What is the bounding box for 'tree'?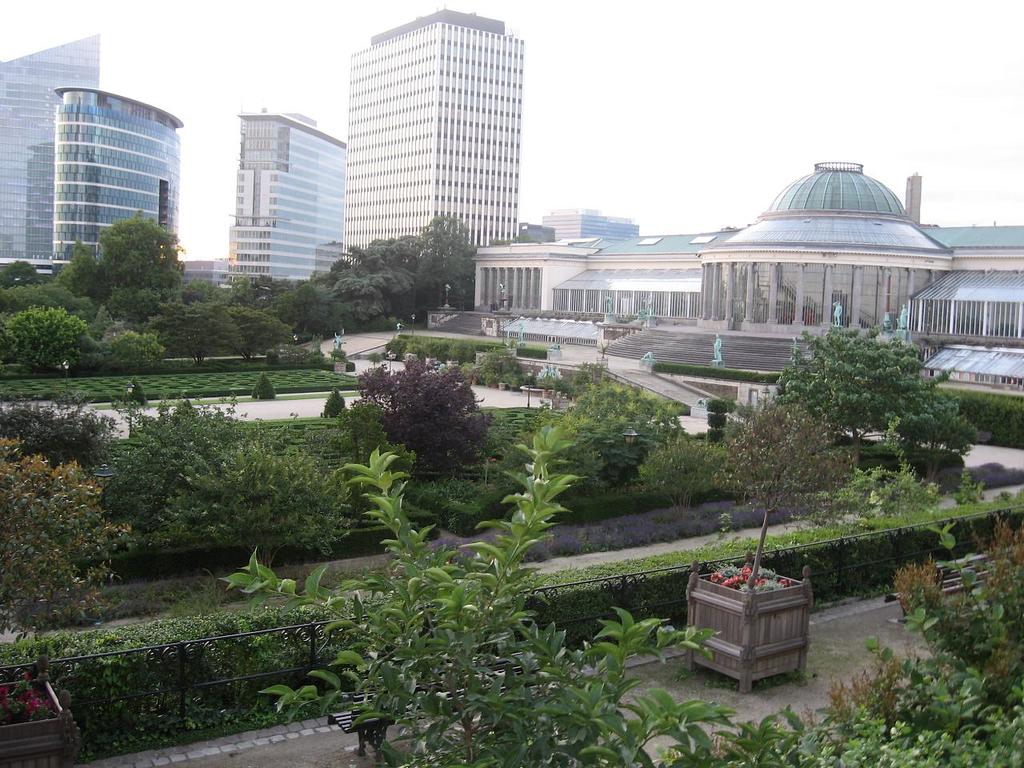
box=[229, 289, 290, 357].
